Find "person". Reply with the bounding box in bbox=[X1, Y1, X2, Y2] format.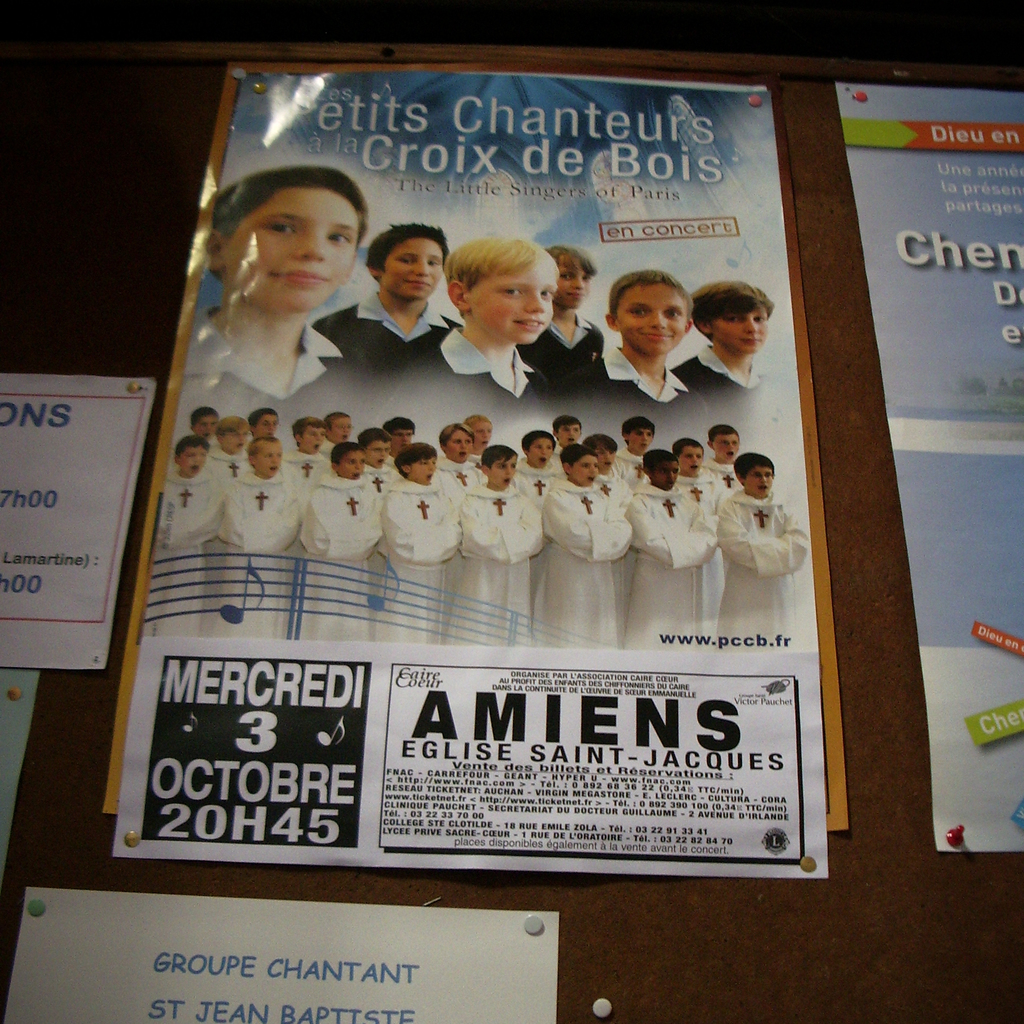
bbox=[467, 400, 498, 454].
